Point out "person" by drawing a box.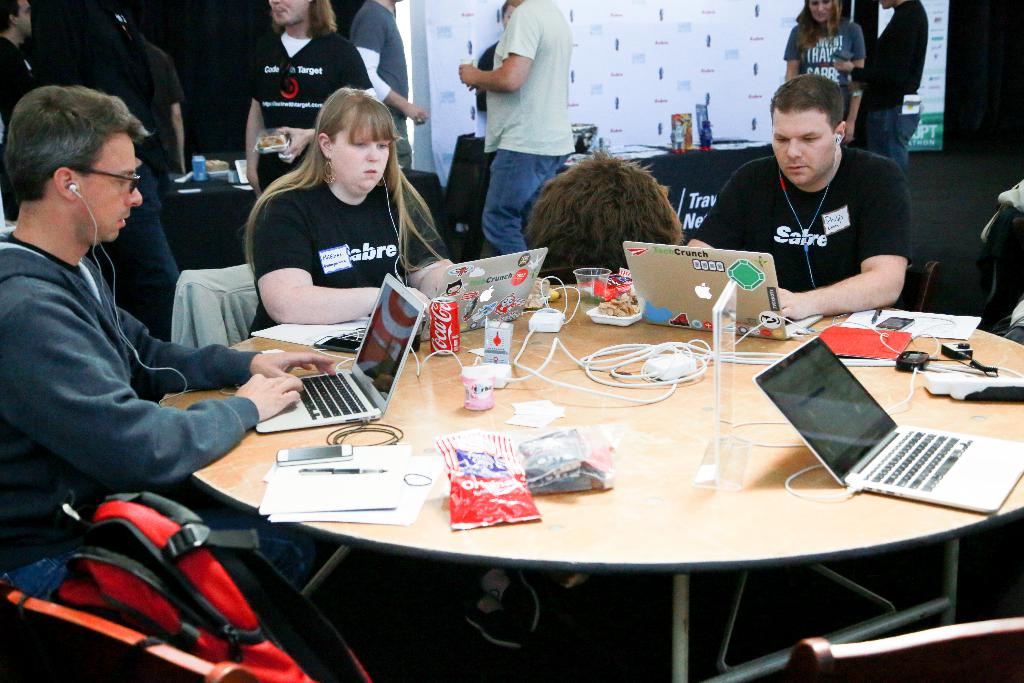
l=0, t=0, r=30, b=134.
